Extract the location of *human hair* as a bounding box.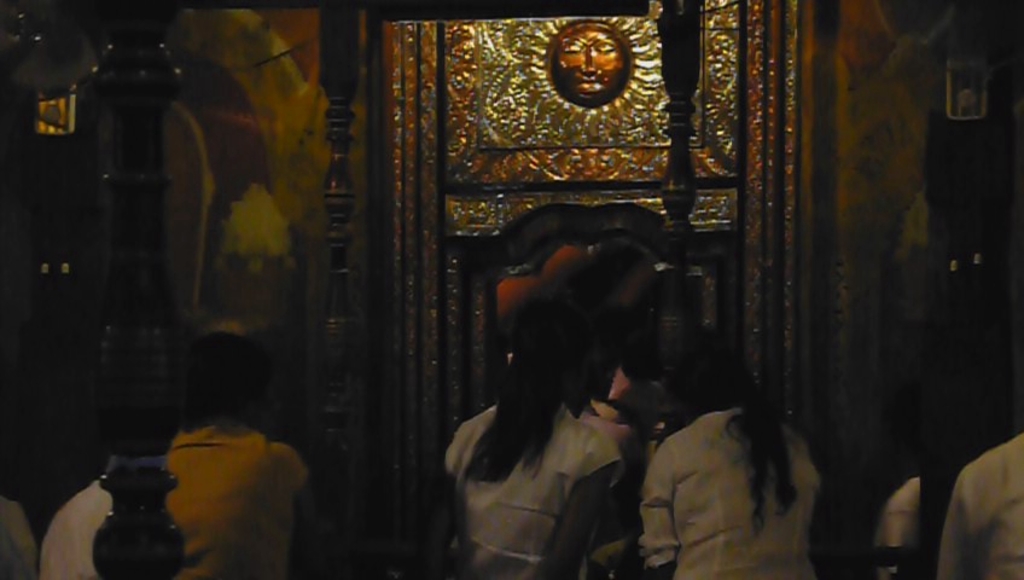
left=686, top=404, right=804, bottom=534.
